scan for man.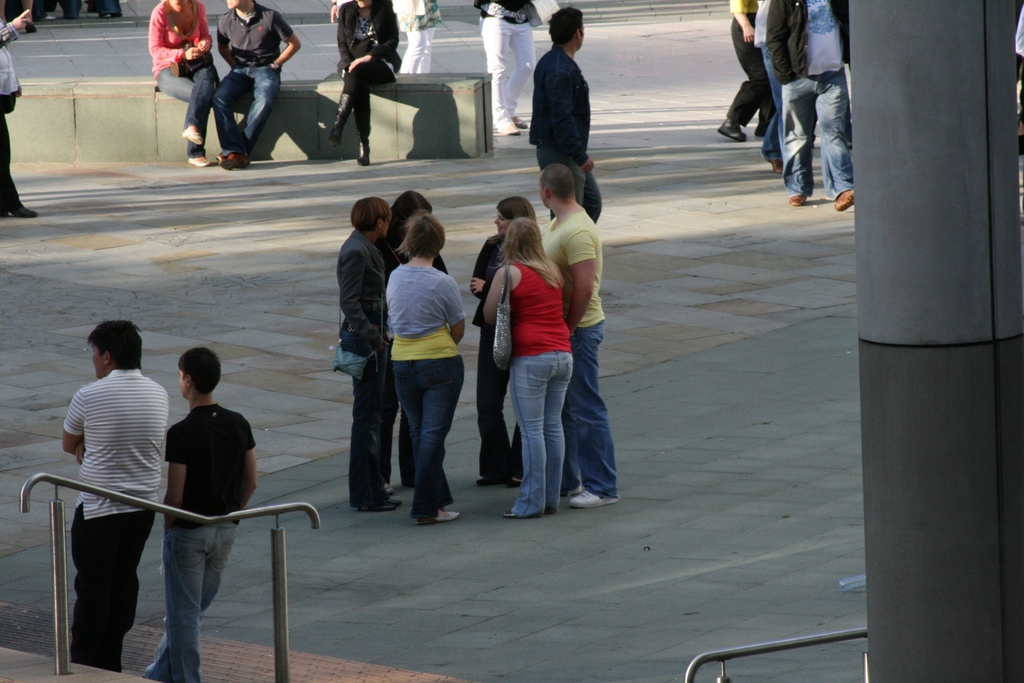
Scan result: 208,0,300,172.
